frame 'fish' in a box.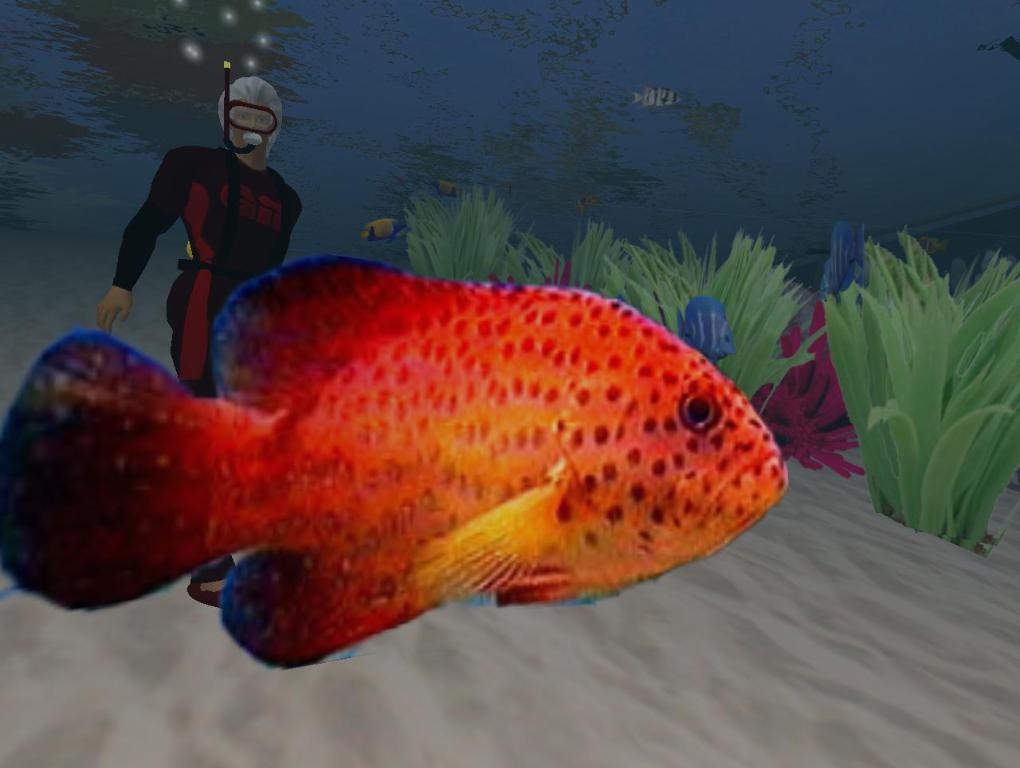
677:293:741:366.
